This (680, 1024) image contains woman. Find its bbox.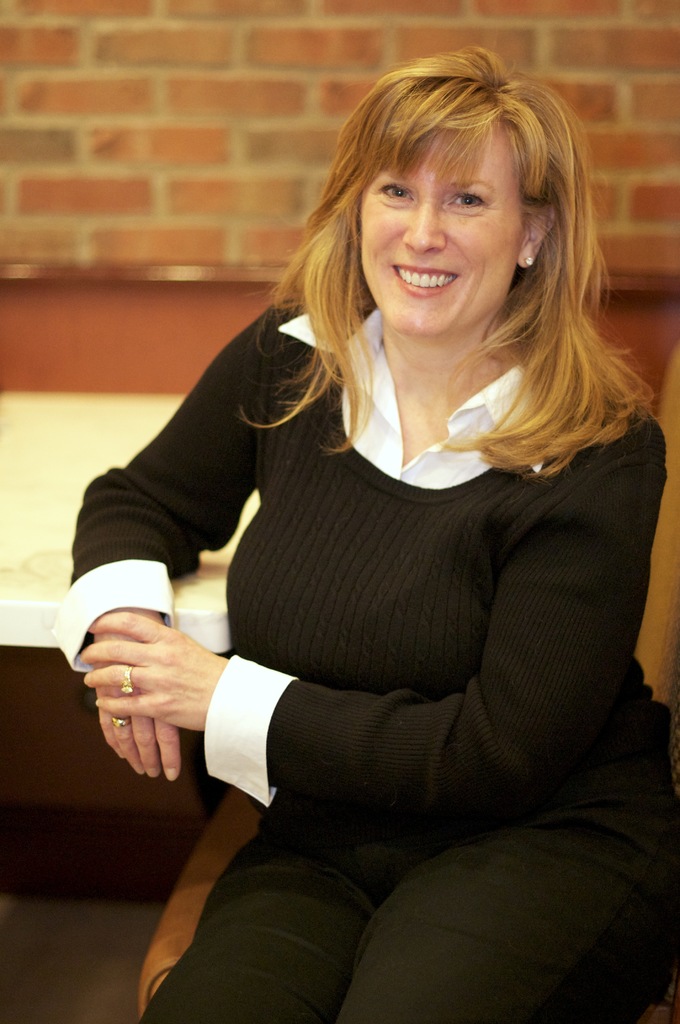
bbox=[85, 63, 672, 1023].
